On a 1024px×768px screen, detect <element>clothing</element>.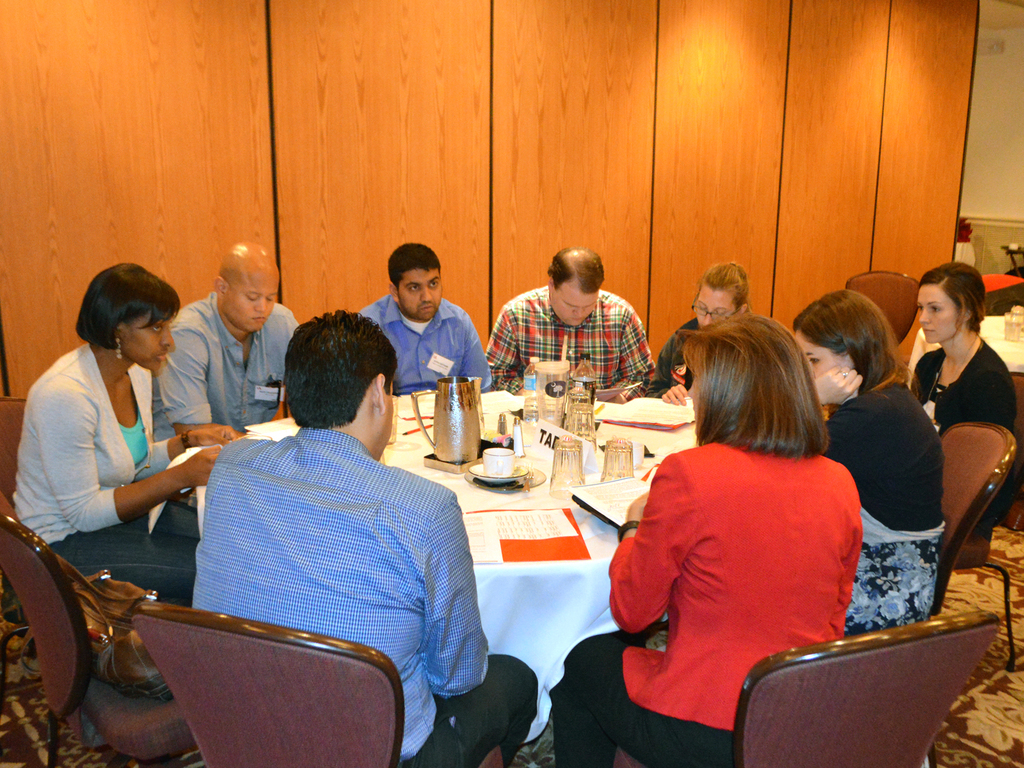
[617,426,876,728].
